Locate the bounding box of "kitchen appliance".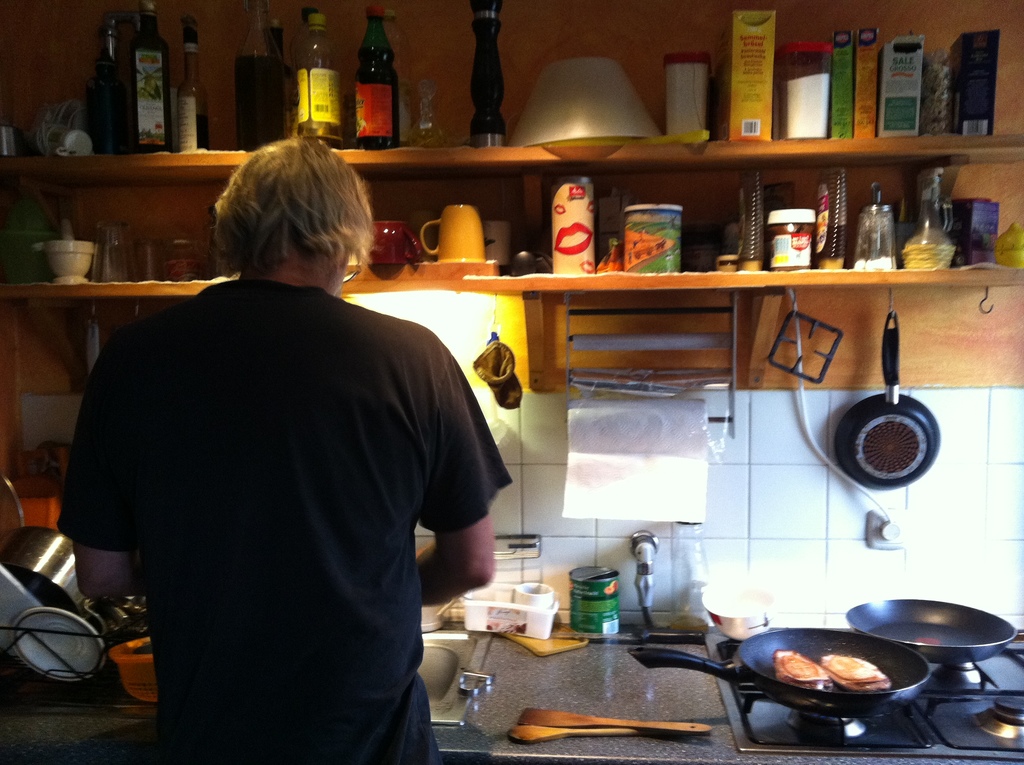
Bounding box: l=711, t=0, r=771, b=139.
